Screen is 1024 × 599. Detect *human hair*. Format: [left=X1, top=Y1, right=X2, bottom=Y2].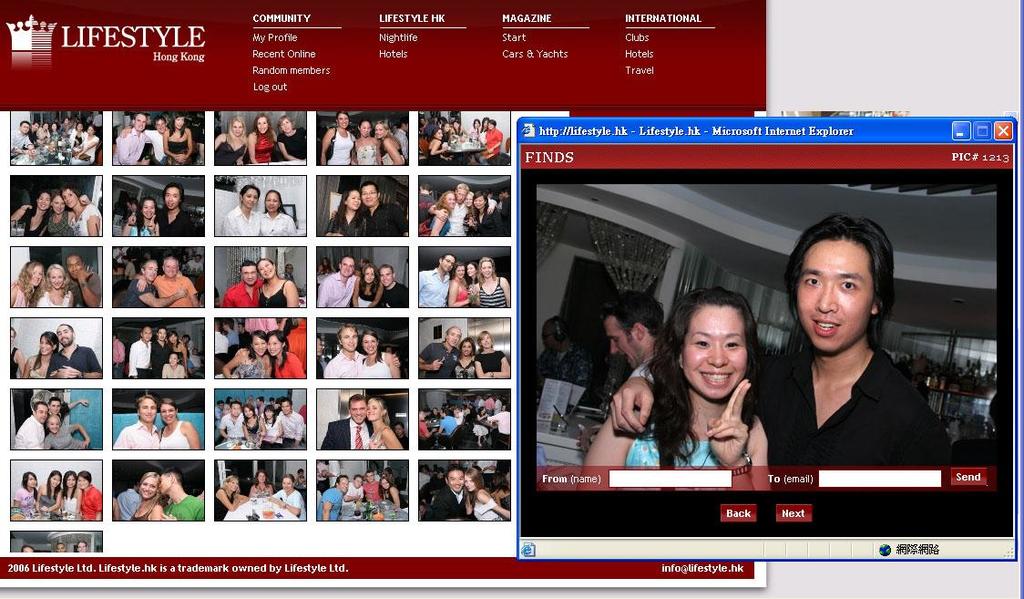
[left=41, top=331, right=51, bottom=345].
